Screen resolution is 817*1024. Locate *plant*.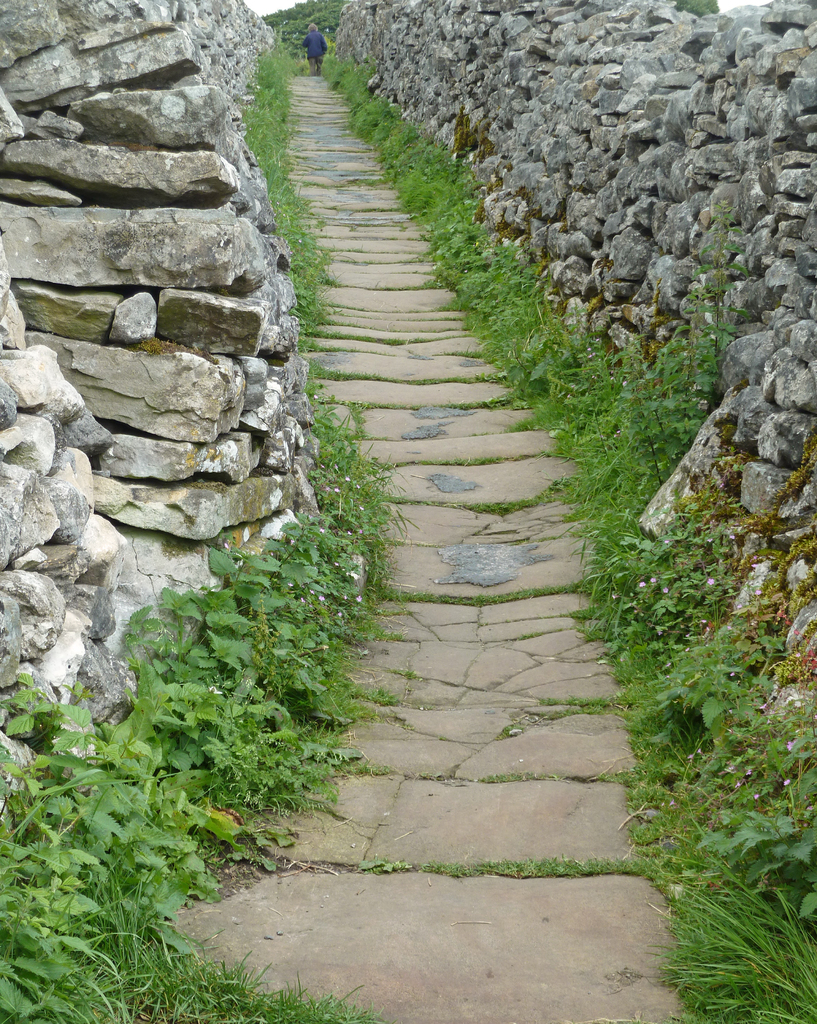
x1=229, y1=35, x2=411, y2=532.
